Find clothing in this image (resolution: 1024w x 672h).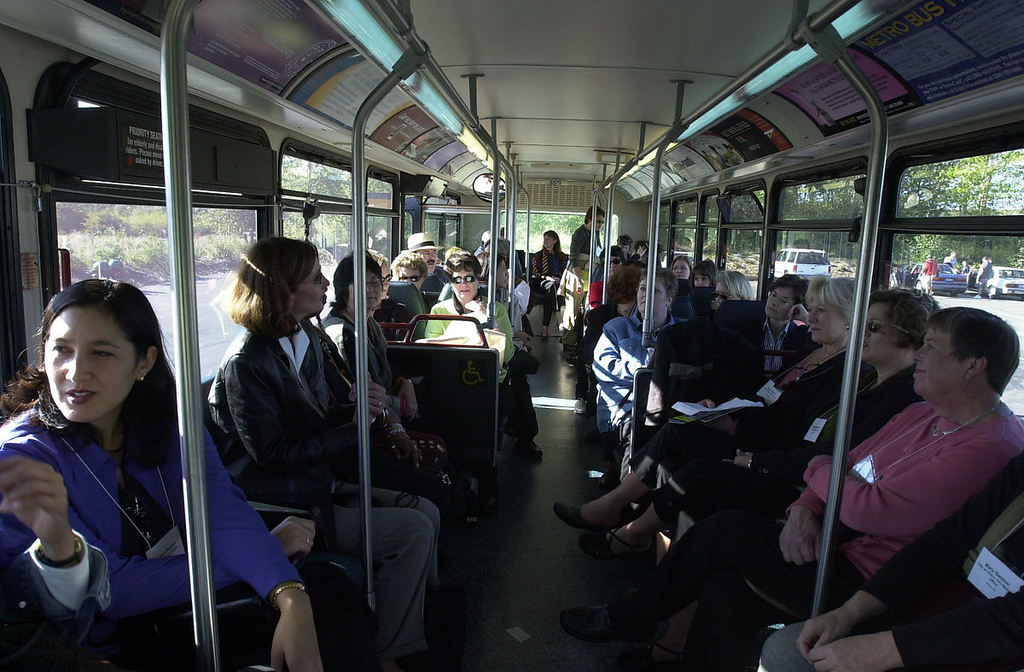
(x1=410, y1=304, x2=521, y2=436).
